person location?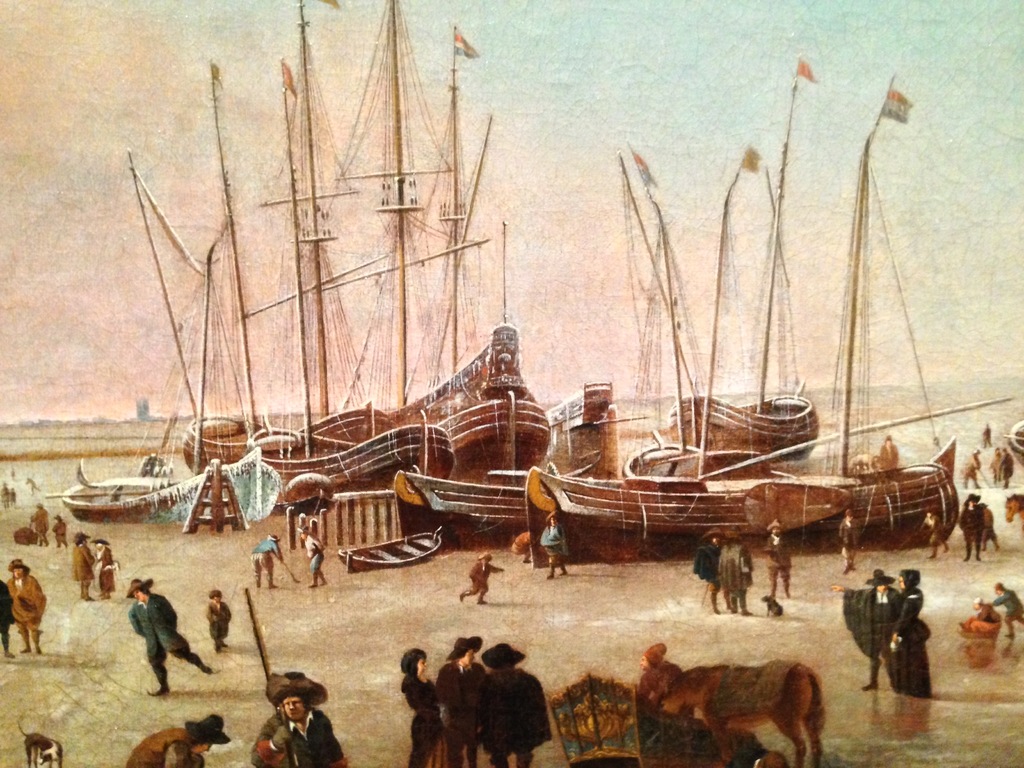
pyautogui.locateOnScreen(546, 507, 568, 576)
